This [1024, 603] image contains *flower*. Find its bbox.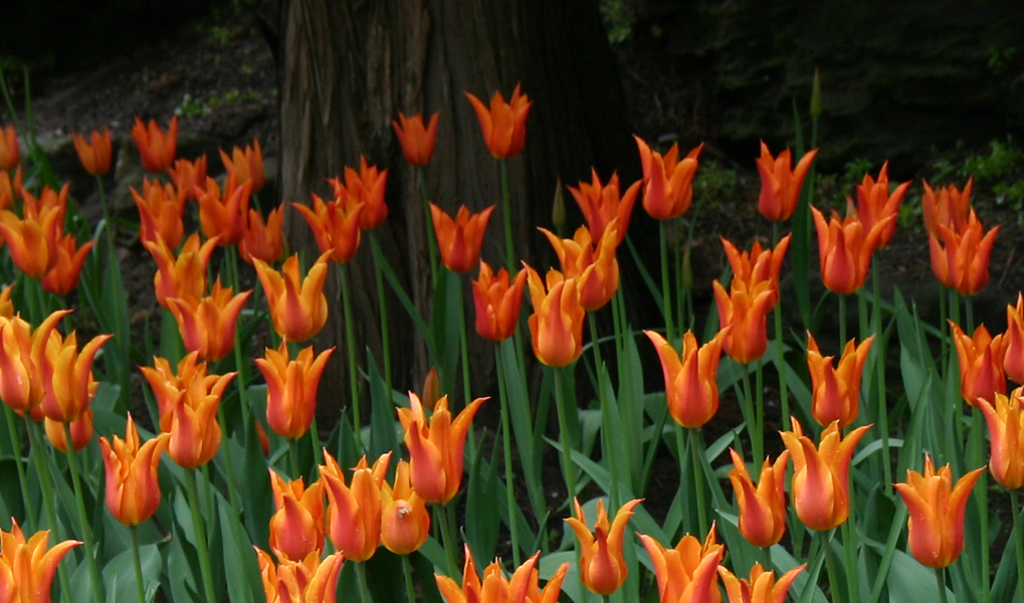
<box>256,540,347,602</box>.
